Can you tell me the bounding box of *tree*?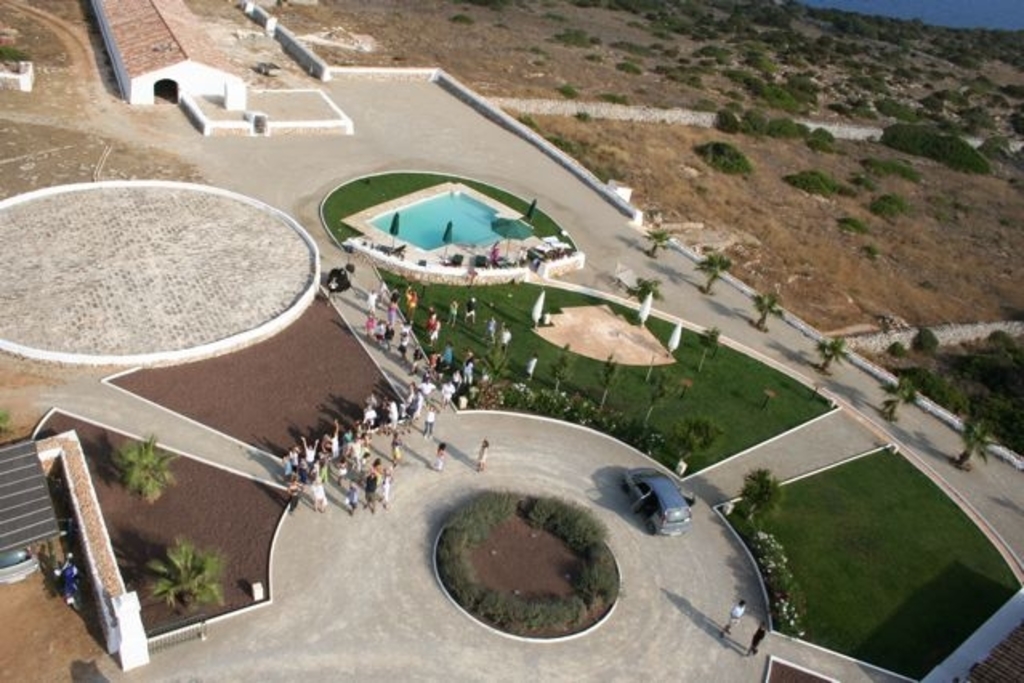
region(479, 327, 519, 386).
